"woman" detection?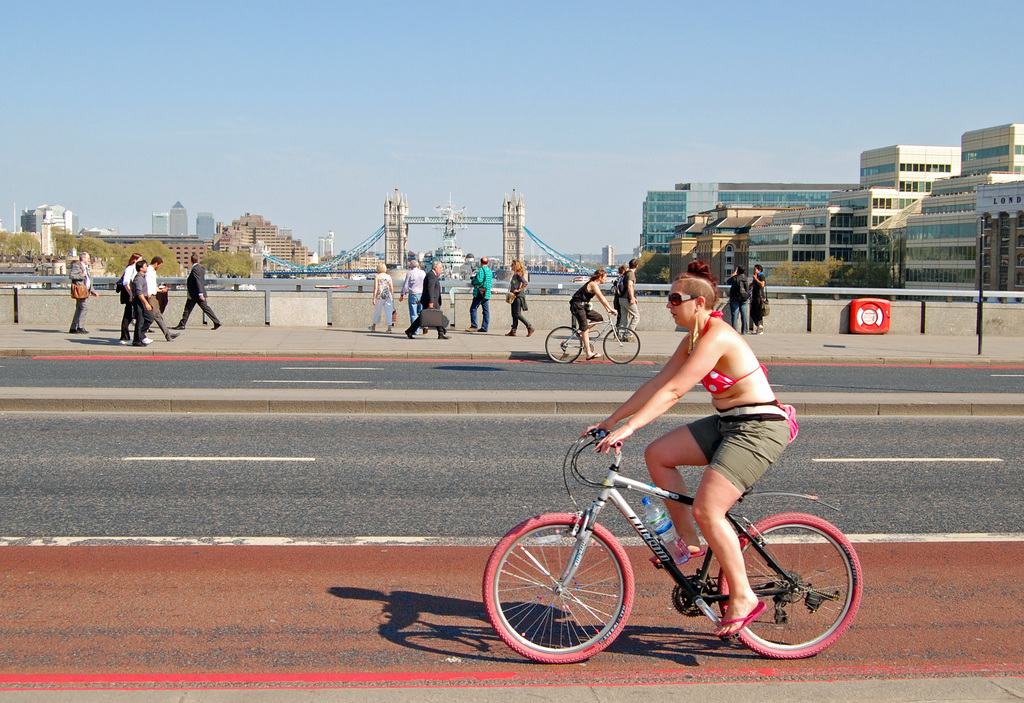
BBox(685, 259, 715, 335)
